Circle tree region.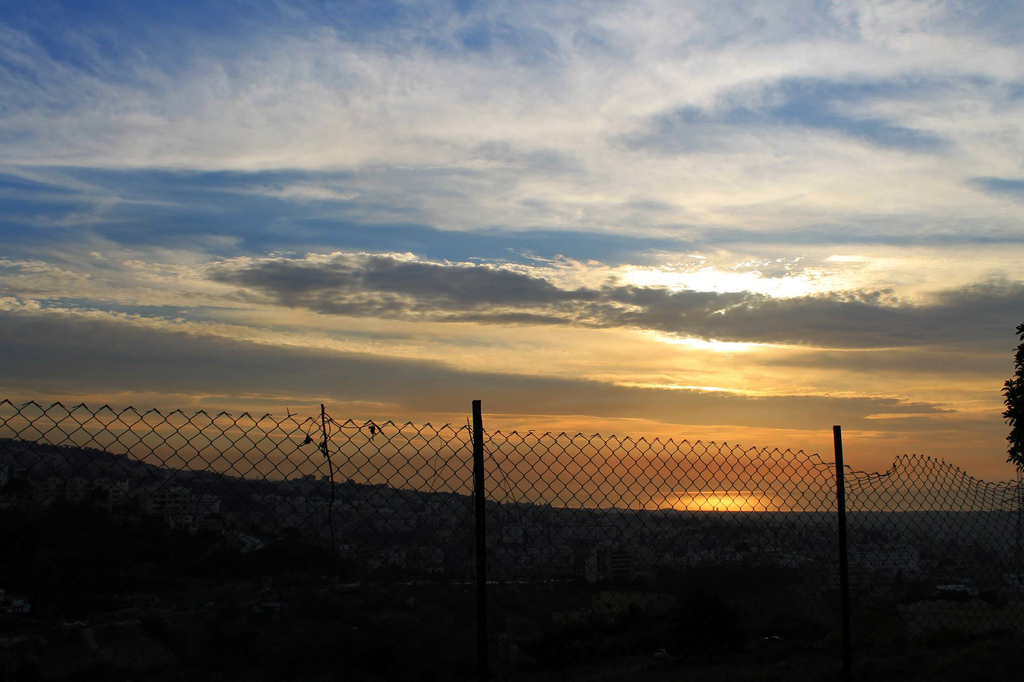
Region: x1=998 y1=327 x2=1023 y2=469.
